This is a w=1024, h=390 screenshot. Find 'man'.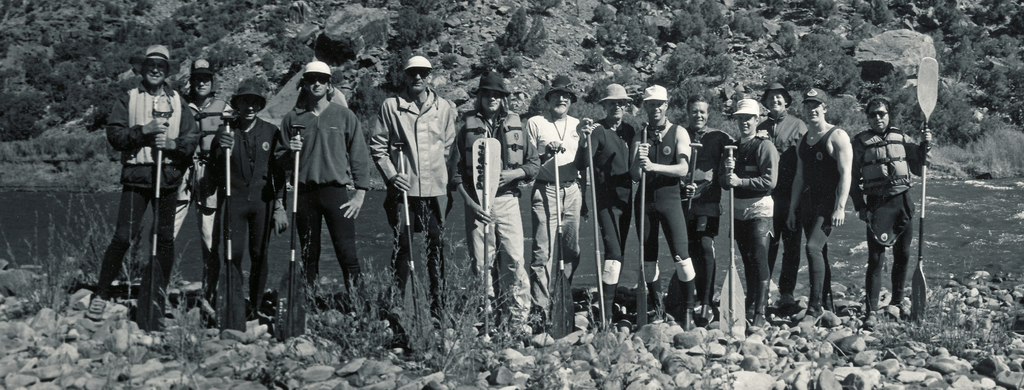
Bounding box: x1=786 y1=88 x2=854 y2=328.
